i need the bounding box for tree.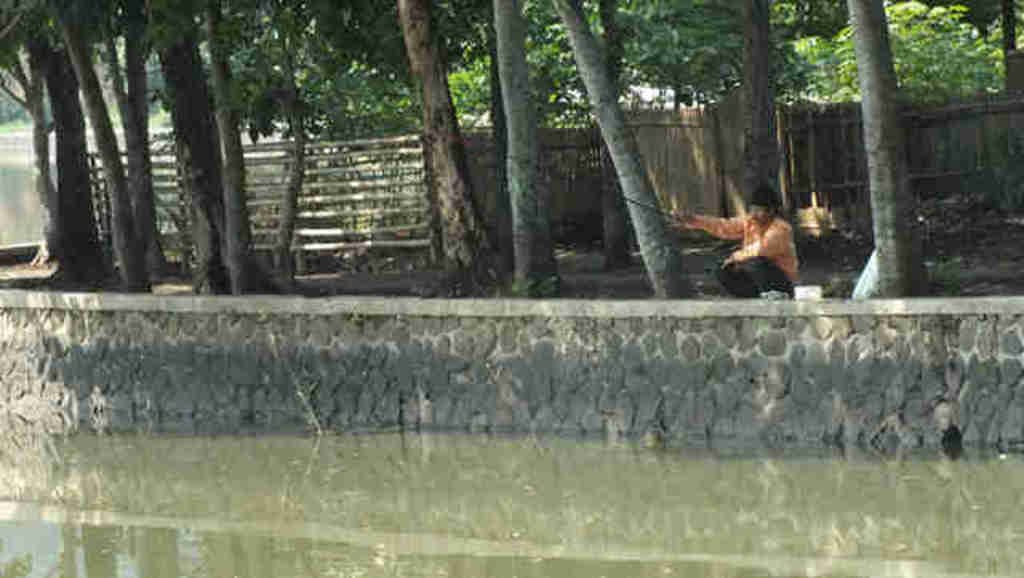
Here it is: [x1=0, y1=0, x2=125, y2=295].
